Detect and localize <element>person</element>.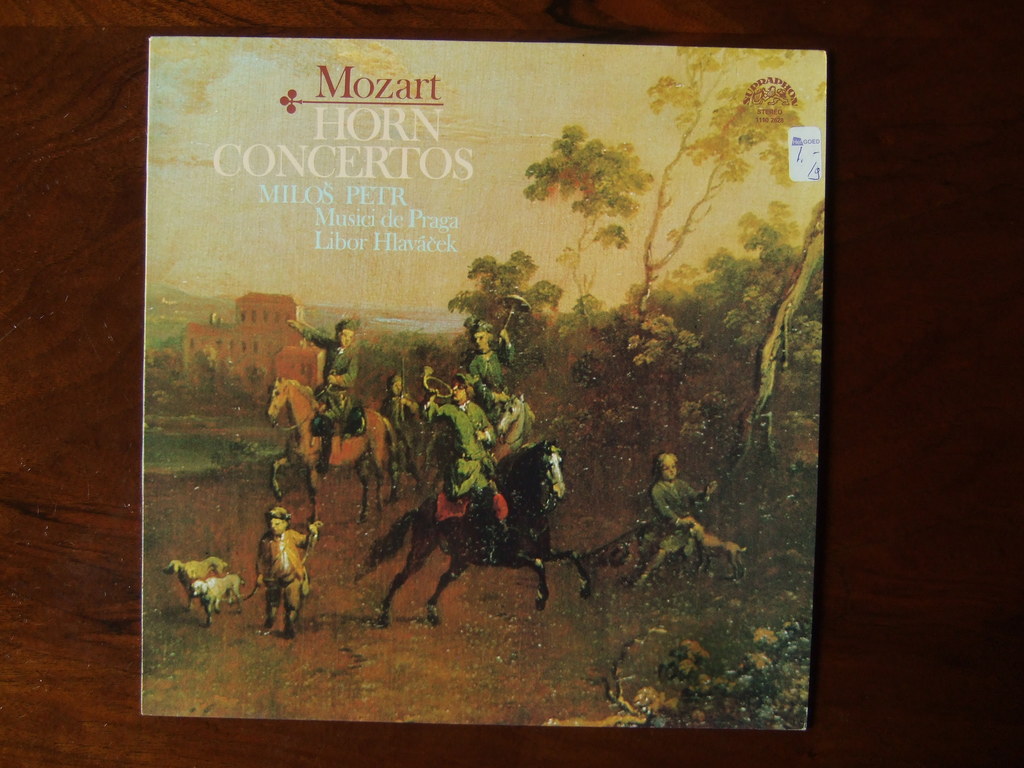
Localized at 629:442:722:590.
